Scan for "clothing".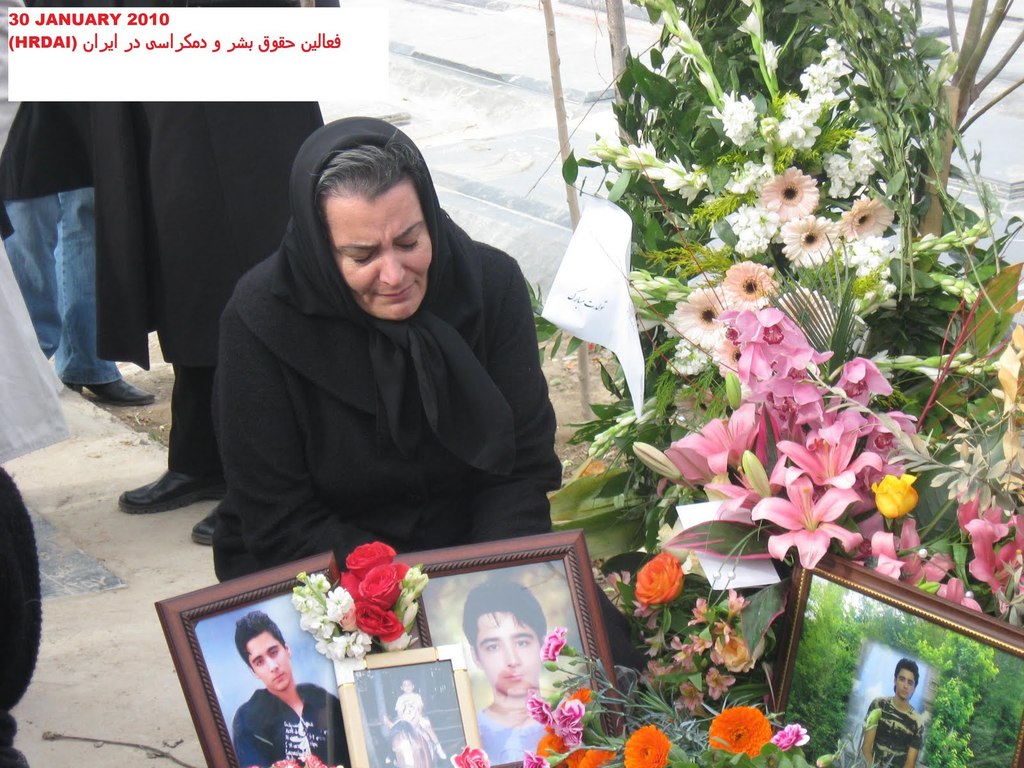
Scan result: [x1=0, y1=205, x2=70, y2=756].
